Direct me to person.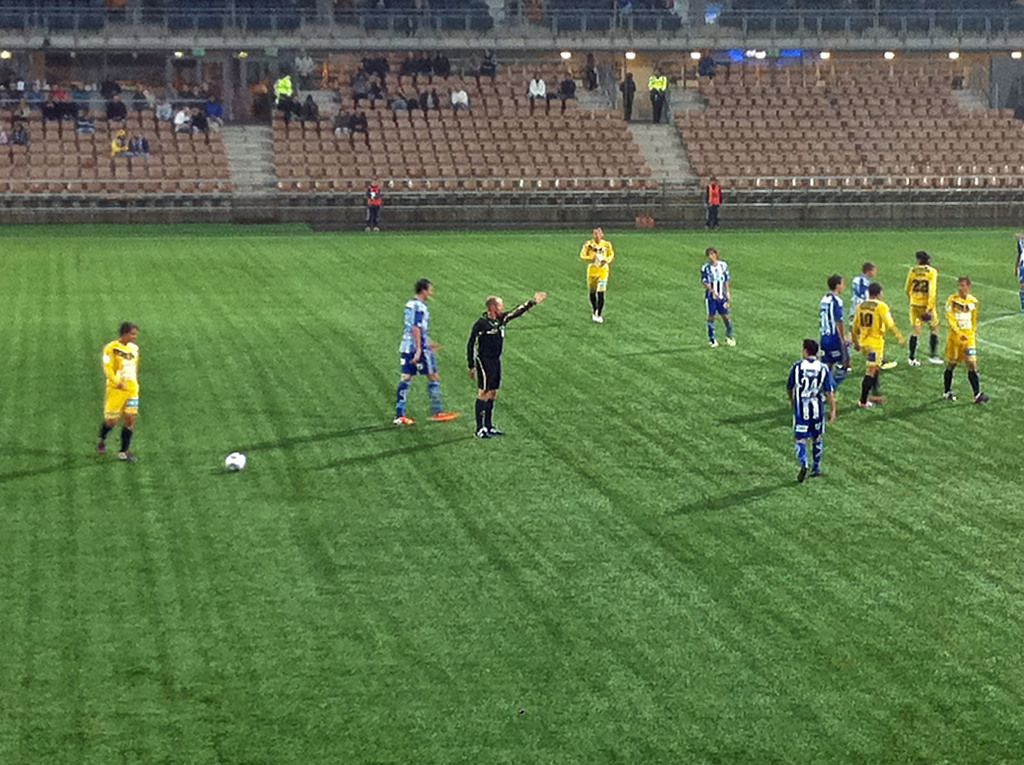
Direction: (x1=463, y1=293, x2=547, y2=439).
